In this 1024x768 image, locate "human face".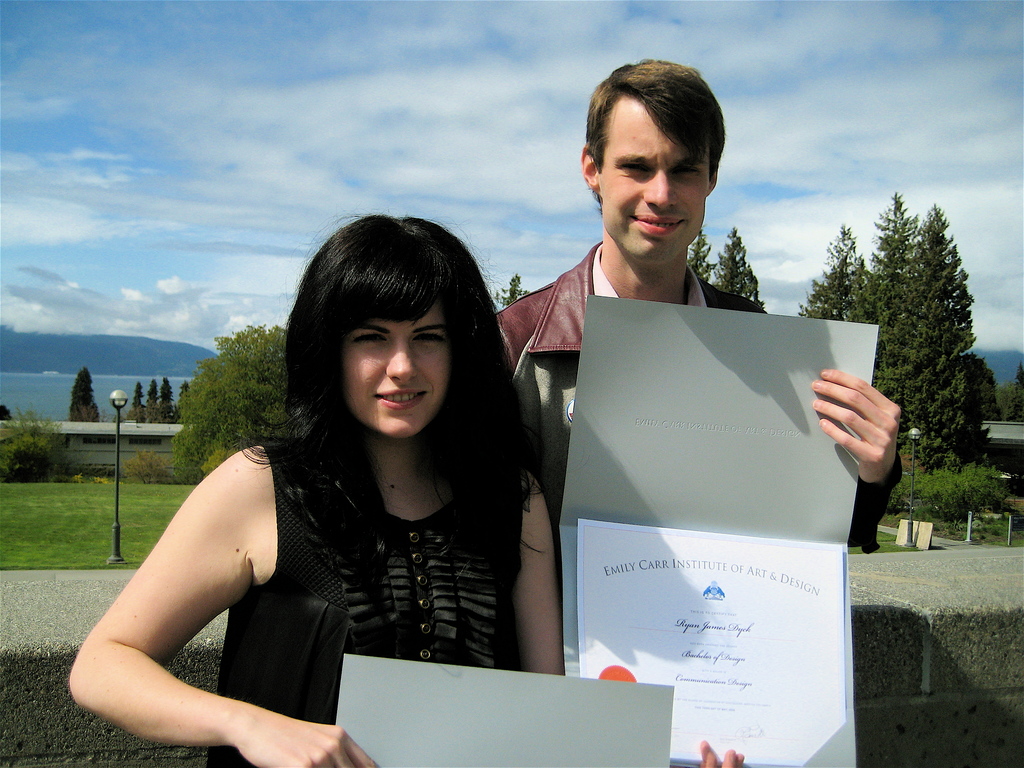
Bounding box: 595/95/712/271.
